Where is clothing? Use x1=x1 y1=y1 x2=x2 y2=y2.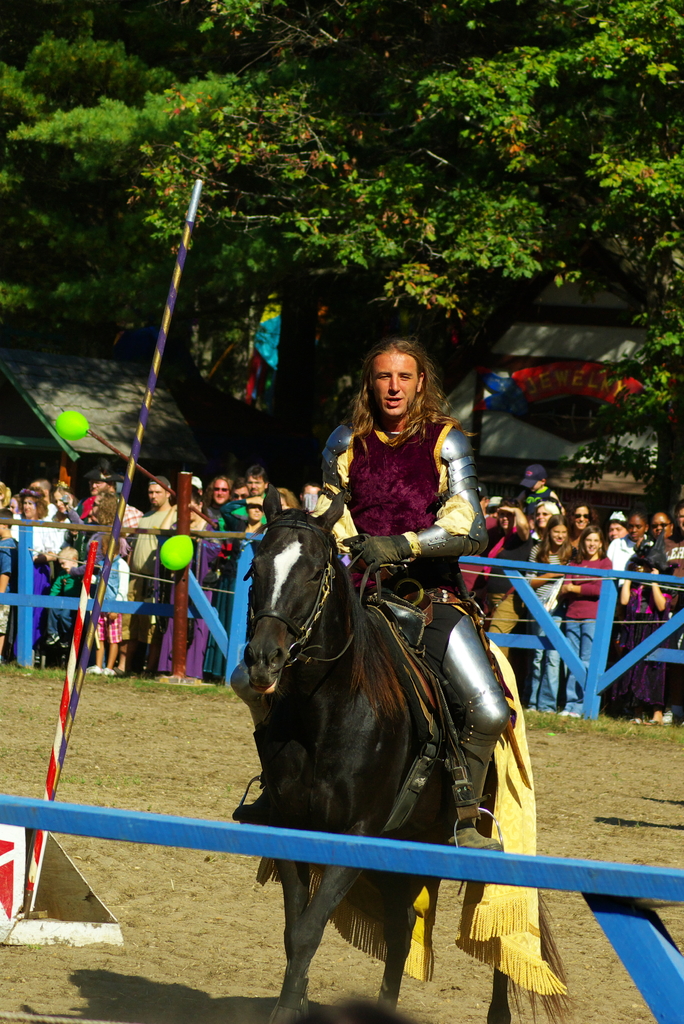
x1=334 y1=413 x2=455 y2=601.
